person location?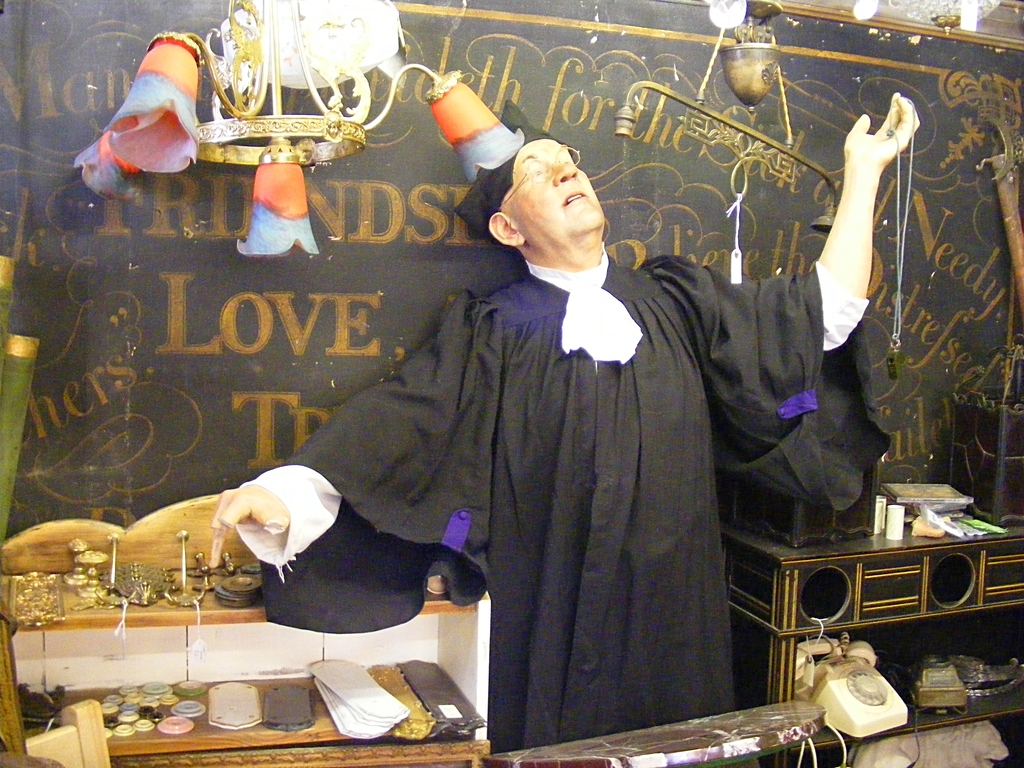
rect(202, 85, 920, 749)
